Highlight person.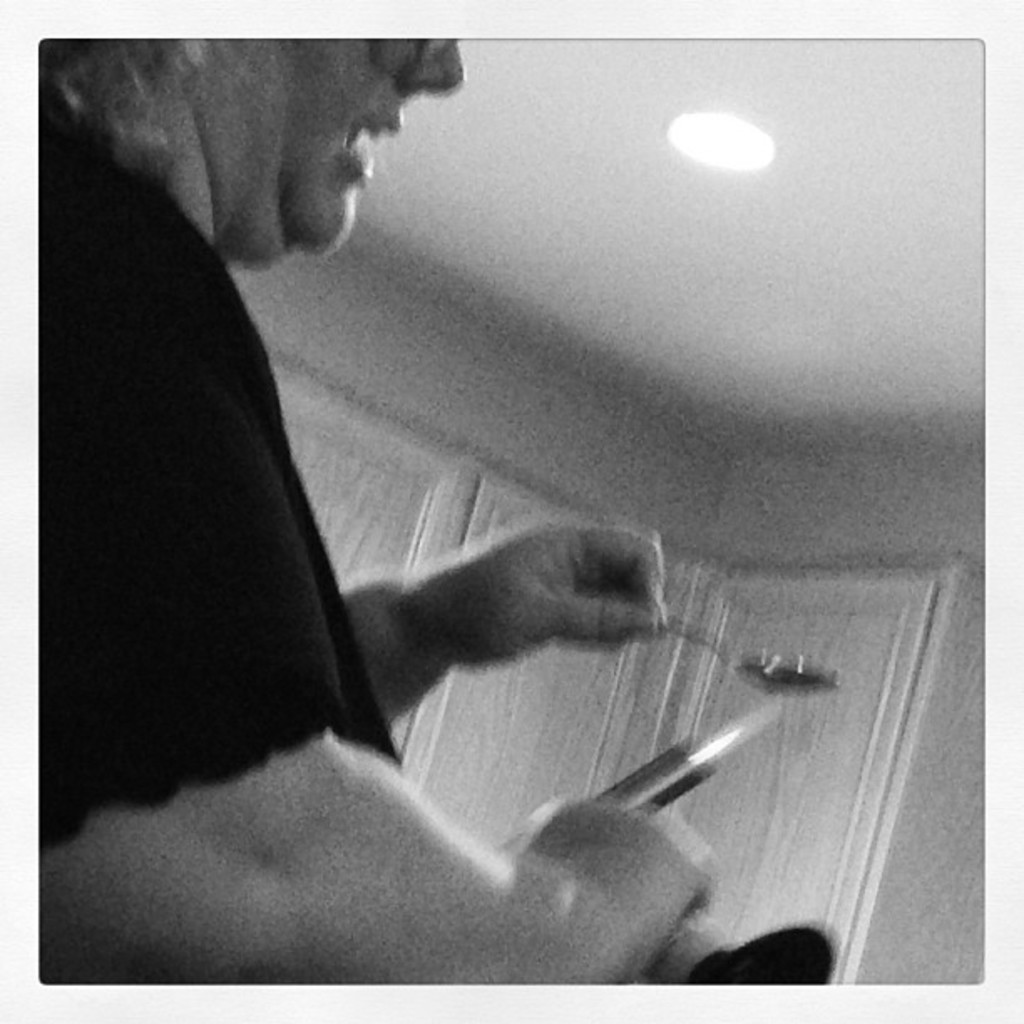
Highlighted region: (x1=84, y1=28, x2=808, y2=974).
